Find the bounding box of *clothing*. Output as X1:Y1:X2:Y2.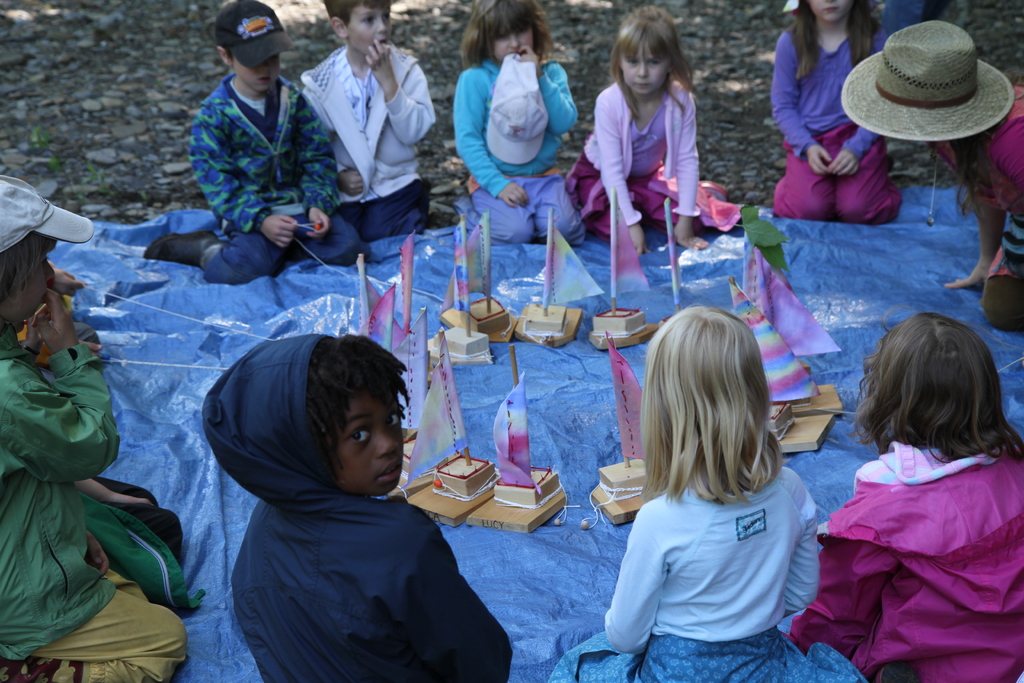
301:33:438:248.
